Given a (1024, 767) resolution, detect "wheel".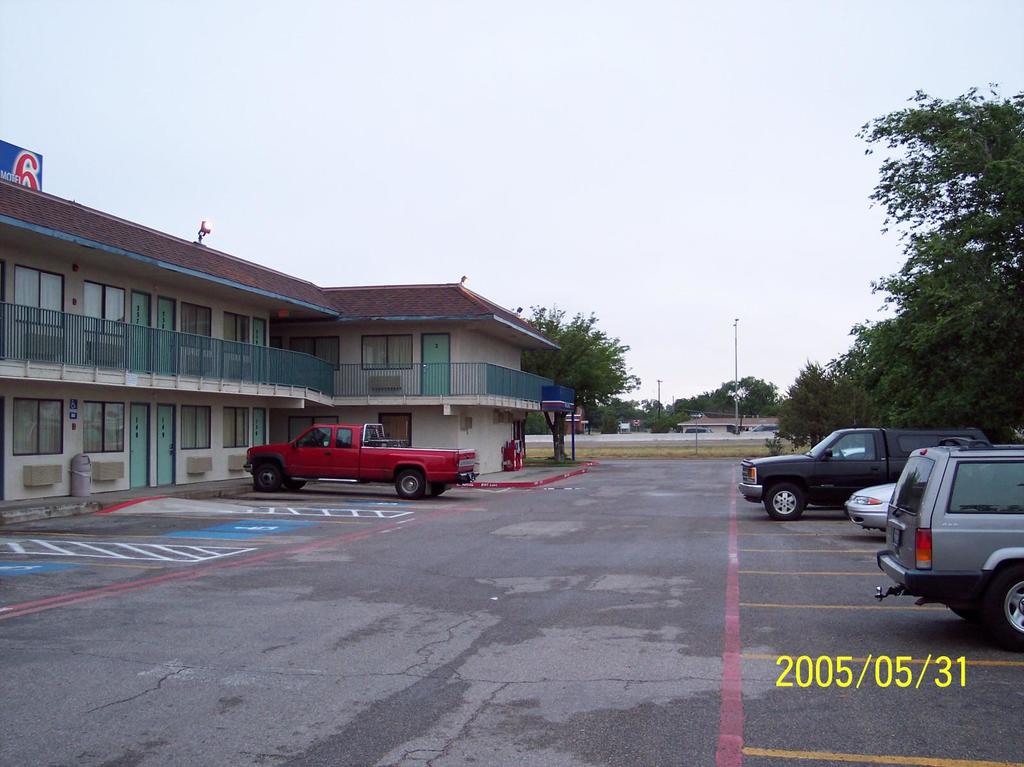
<box>257,465,280,493</box>.
